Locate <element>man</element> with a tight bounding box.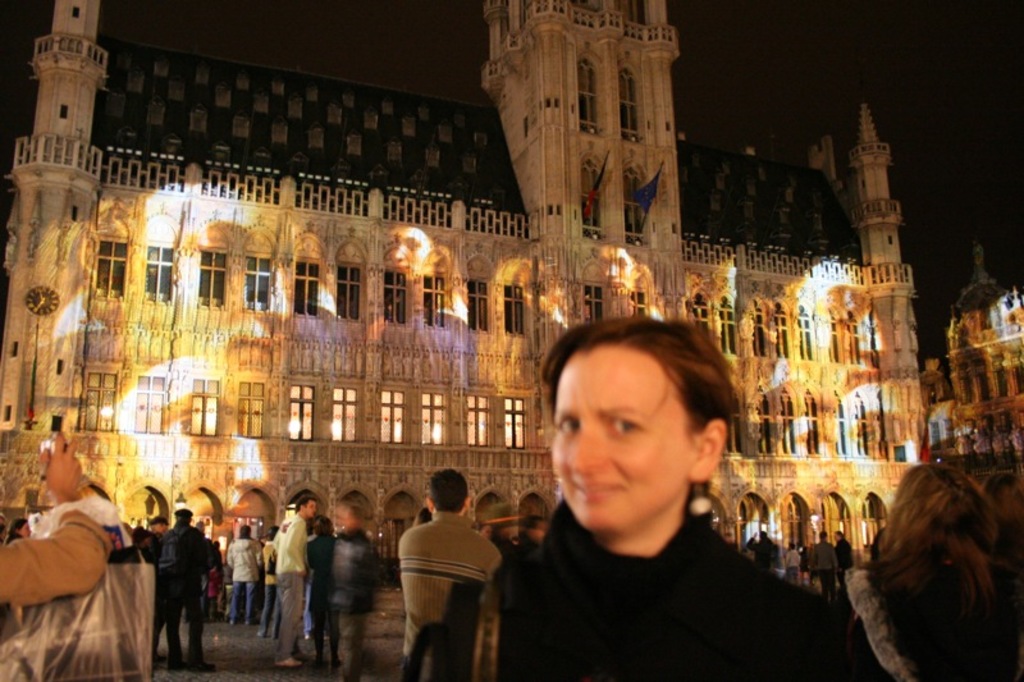
266:496:321:677.
